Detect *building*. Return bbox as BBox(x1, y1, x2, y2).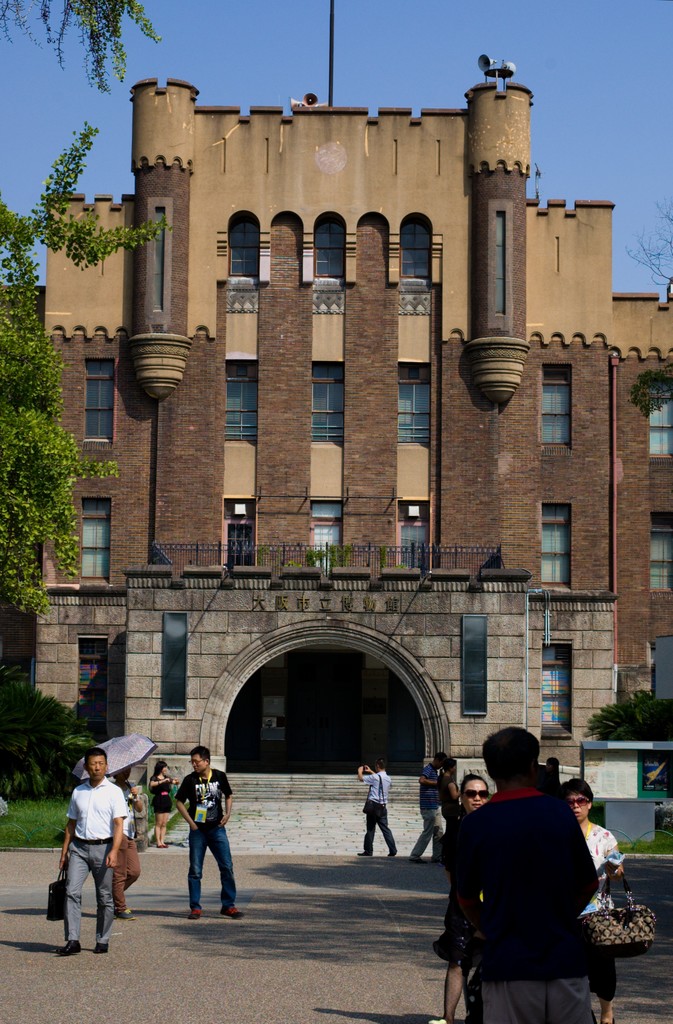
BBox(0, 73, 672, 806).
